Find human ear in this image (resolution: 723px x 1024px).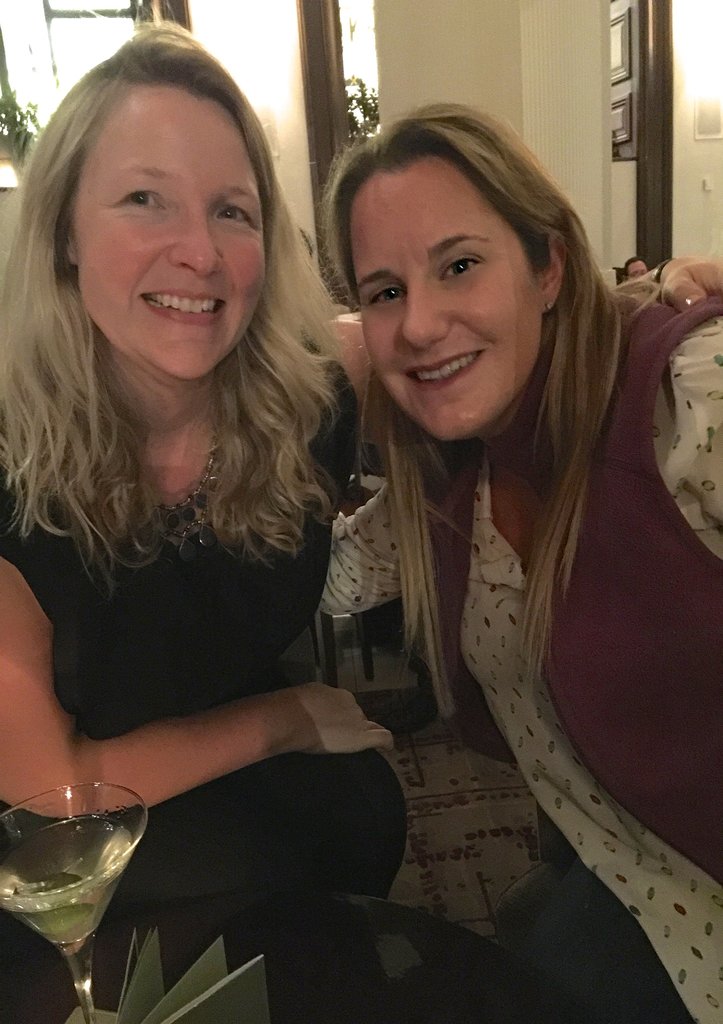
locate(535, 227, 567, 316).
